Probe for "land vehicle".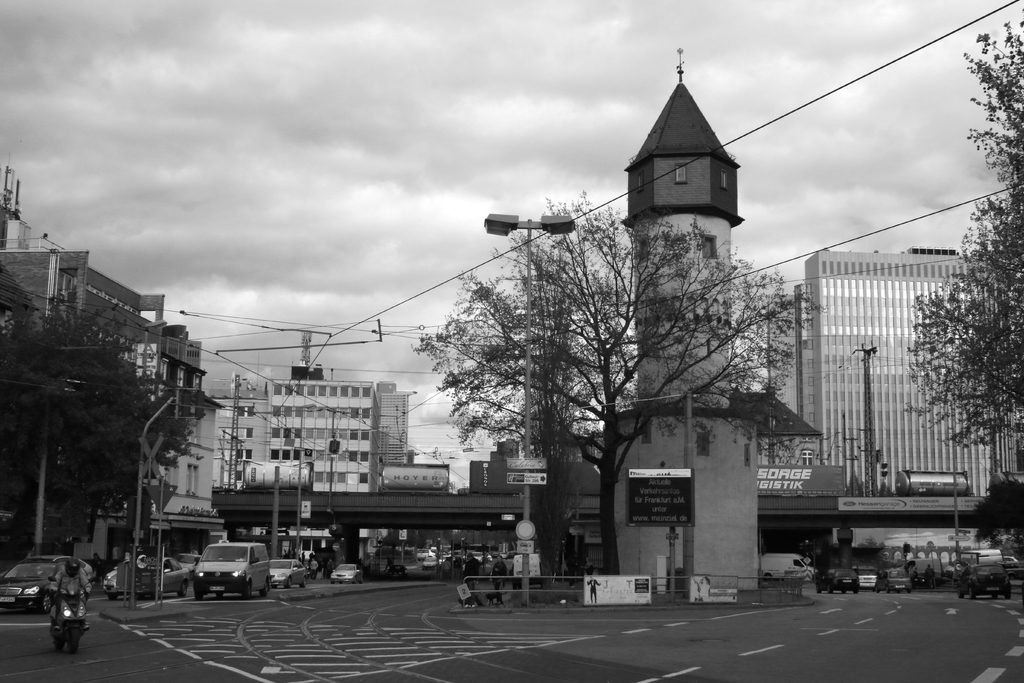
Probe result: Rect(330, 563, 365, 585).
